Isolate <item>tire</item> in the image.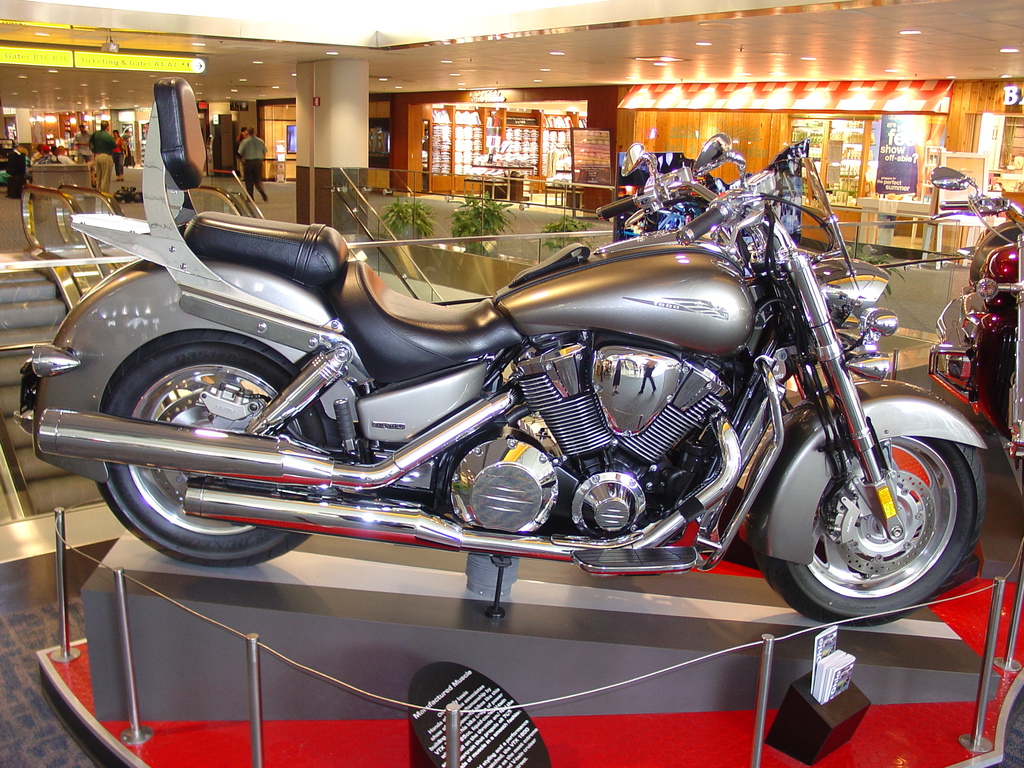
Isolated region: locate(95, 328, 357, 566).
